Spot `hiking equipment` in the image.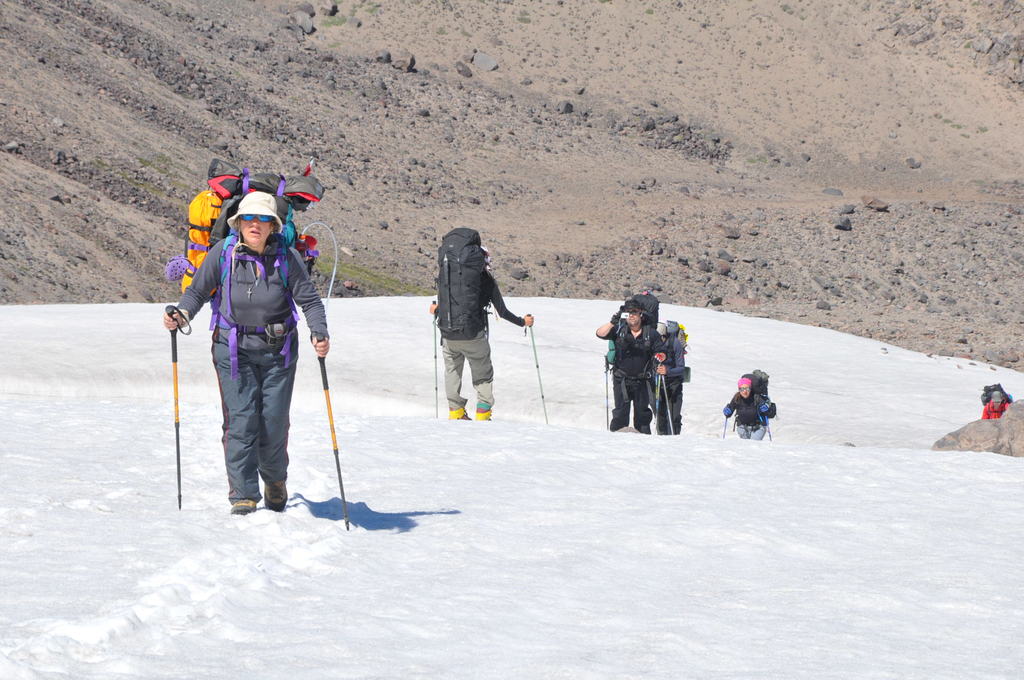
`hiking equipment` found at l=433, t=220, r=488, b=347.
